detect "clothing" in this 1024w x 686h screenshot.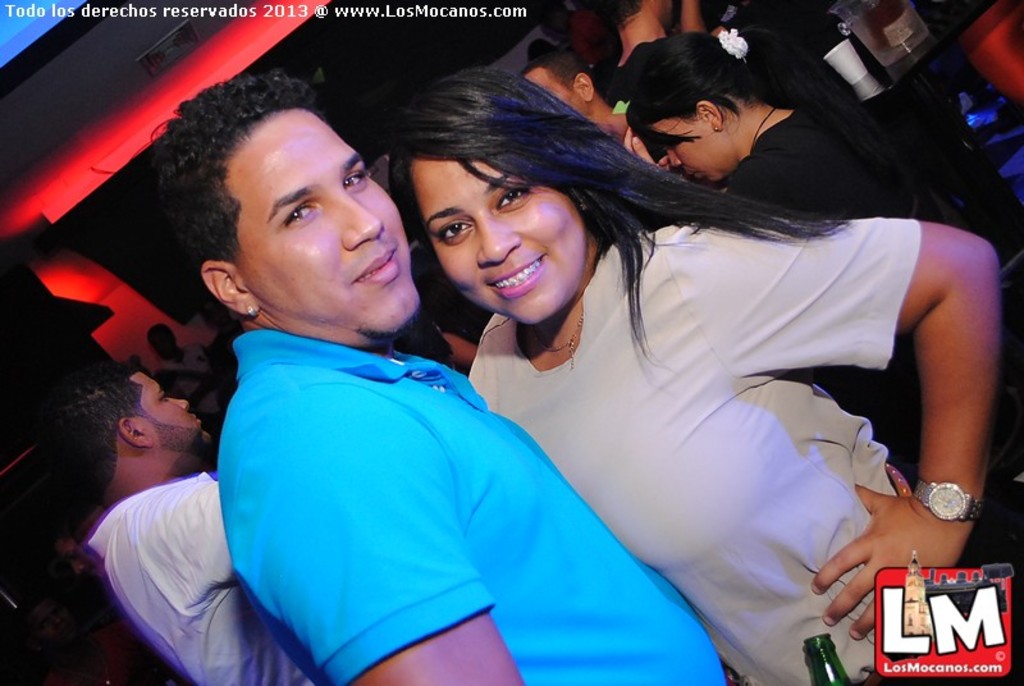
Detection: [174,276,625,668].
